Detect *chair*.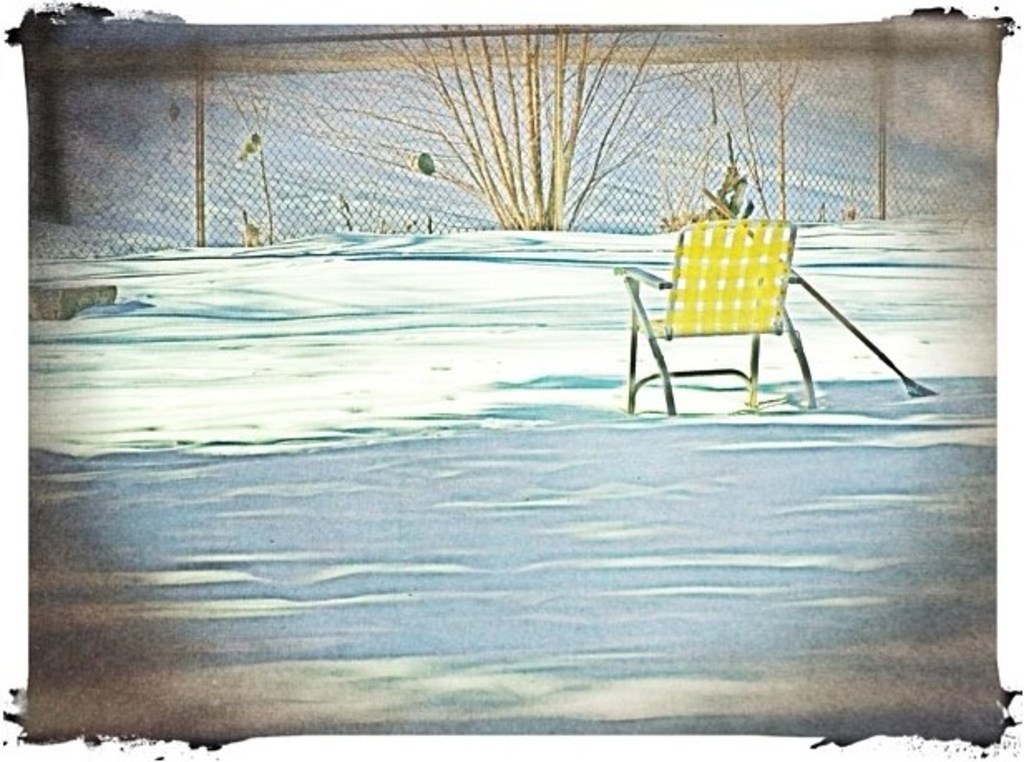
Detected at detection(609, 219, 820, 418).
